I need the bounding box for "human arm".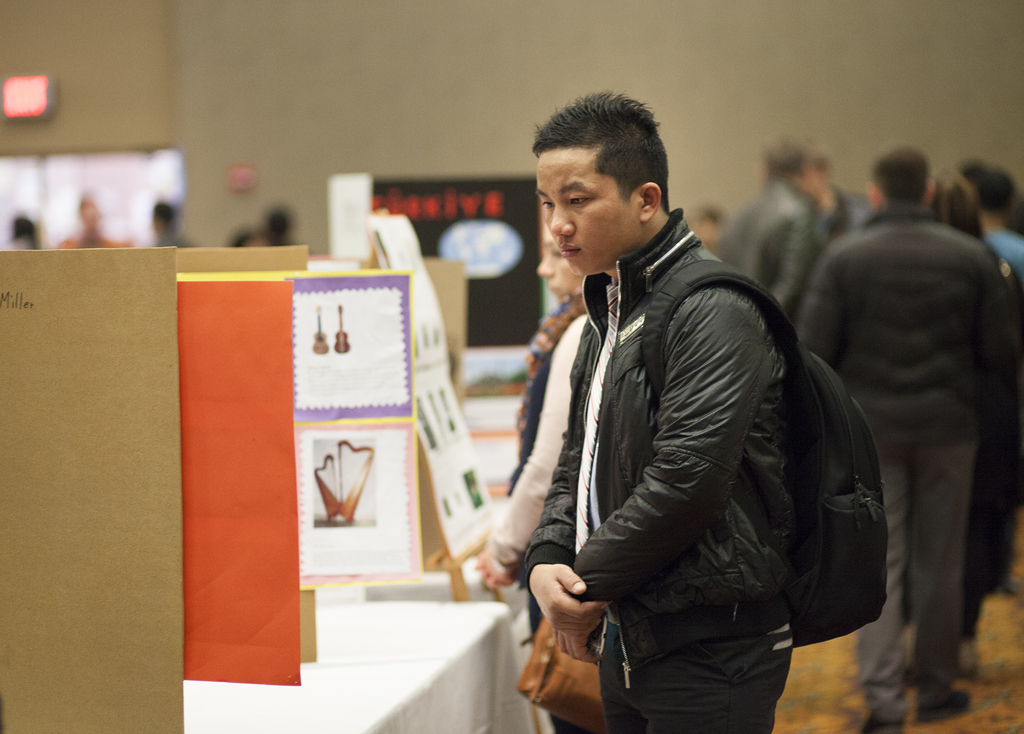
Here it is: 544, 288, 774, 667.
